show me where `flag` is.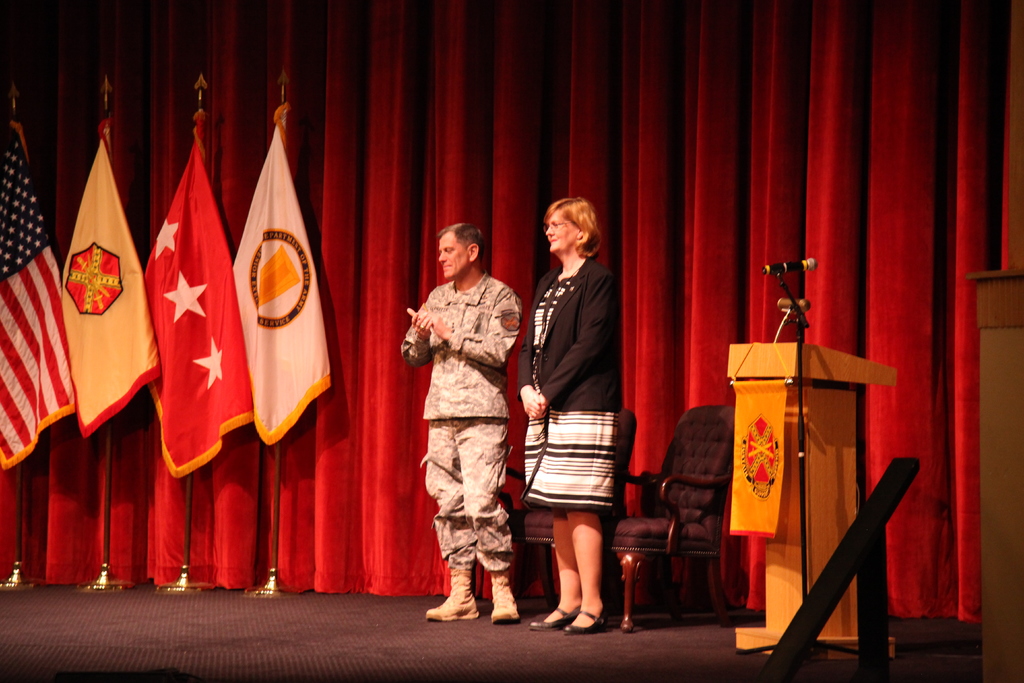
`flag` is at BBox(141, 109, 253, 482).
